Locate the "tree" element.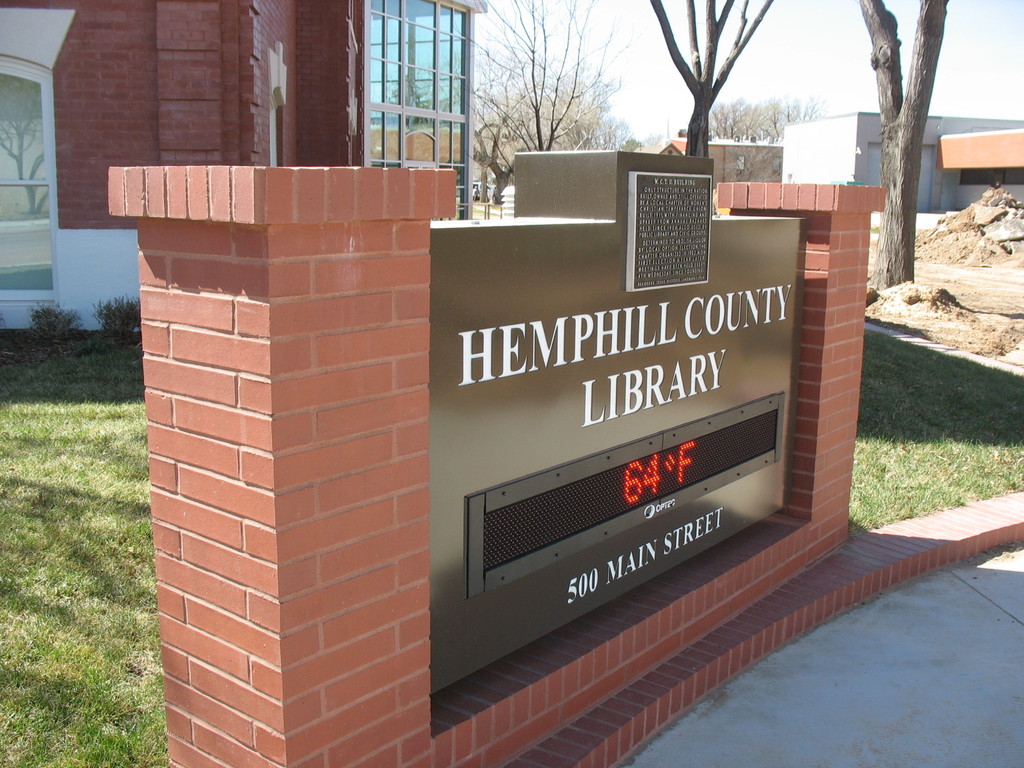
Element bbox: rect(781, 0, 959, 303).
